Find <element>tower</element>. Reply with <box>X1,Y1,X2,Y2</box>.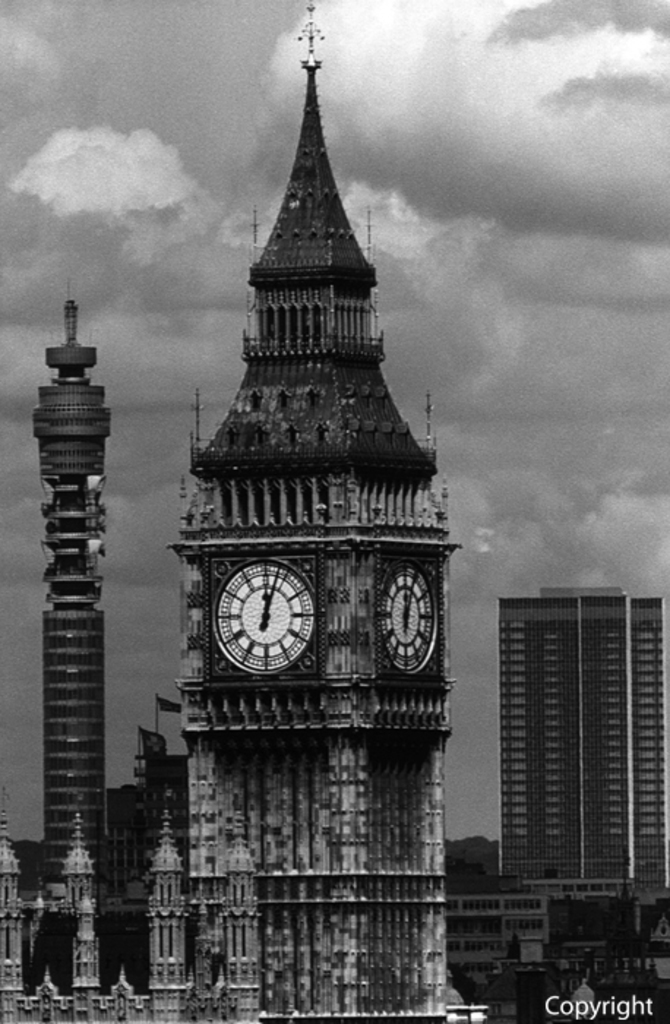
<box>15,295,105,891</box>.
